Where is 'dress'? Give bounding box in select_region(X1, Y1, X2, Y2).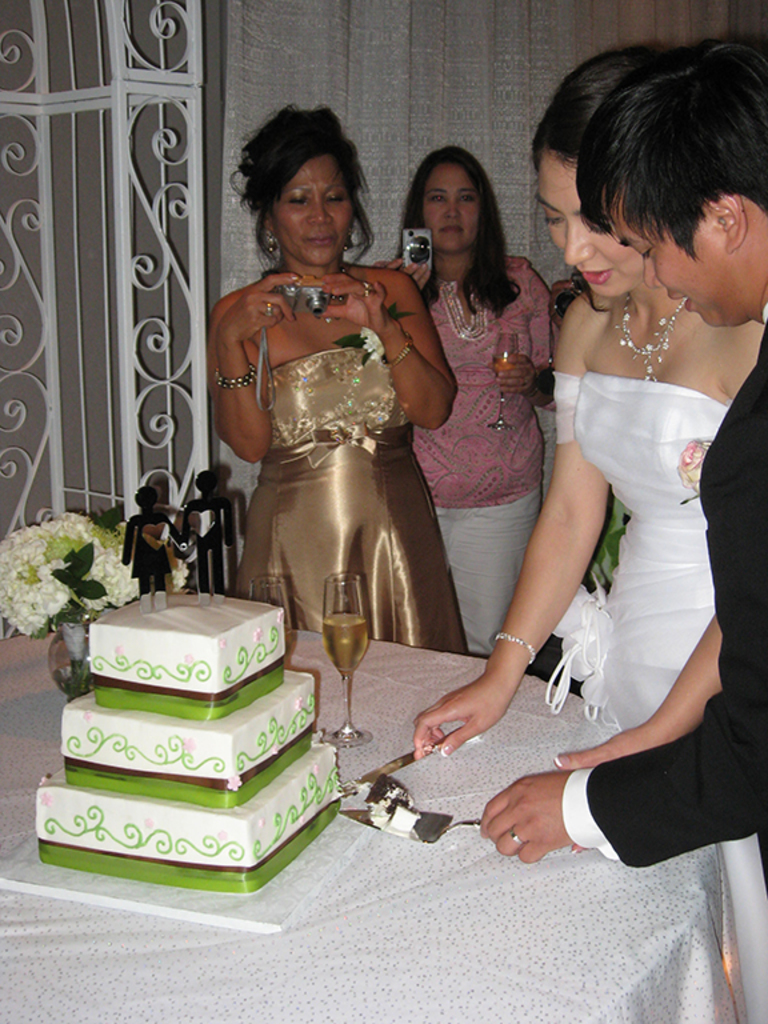
select_region(235, 328, 475, 655).
